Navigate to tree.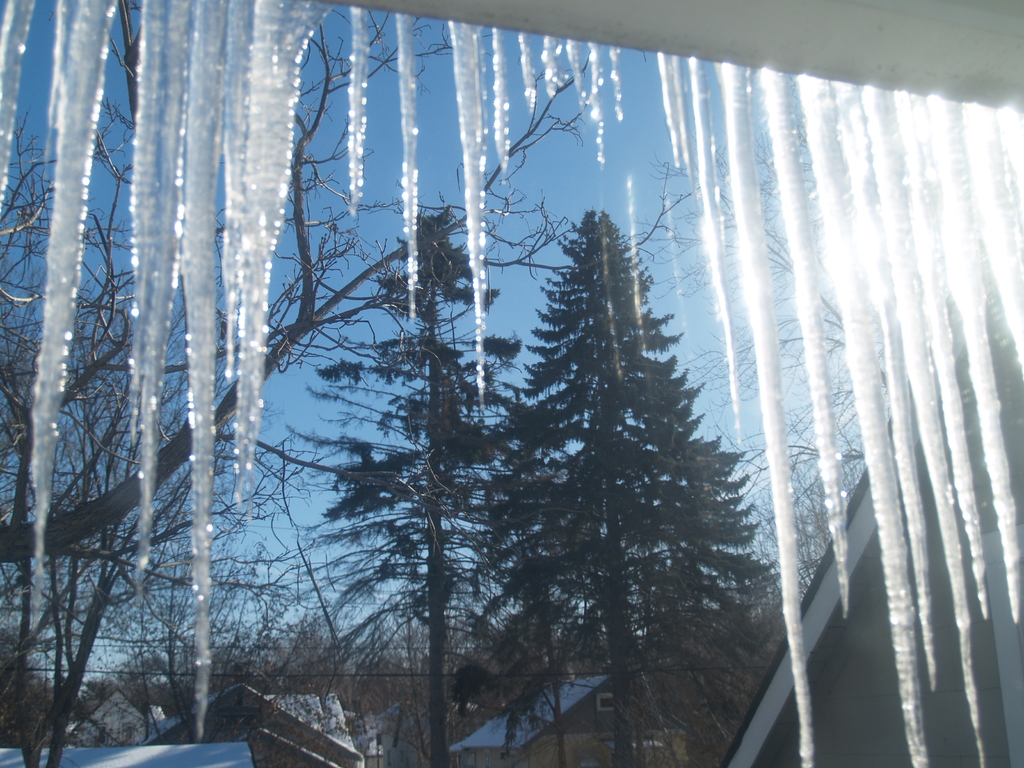
Navigation target: {"left": 292, "top": 196, "right": 527, "bottom": 767}.
